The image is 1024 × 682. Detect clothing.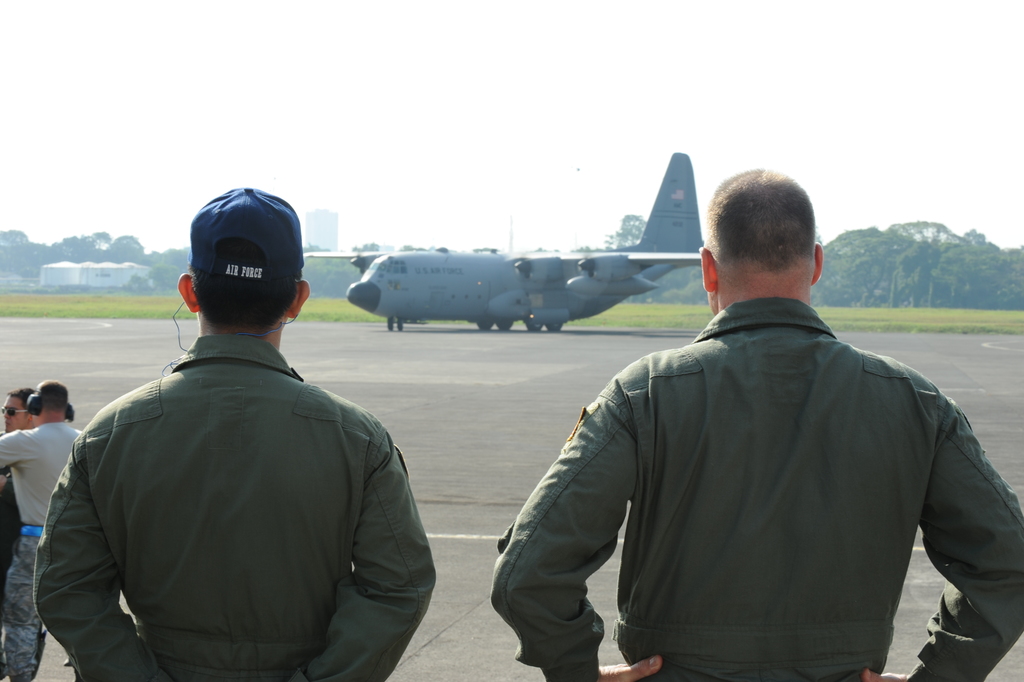
Detection: select_region(0, 421, 85, 681).
